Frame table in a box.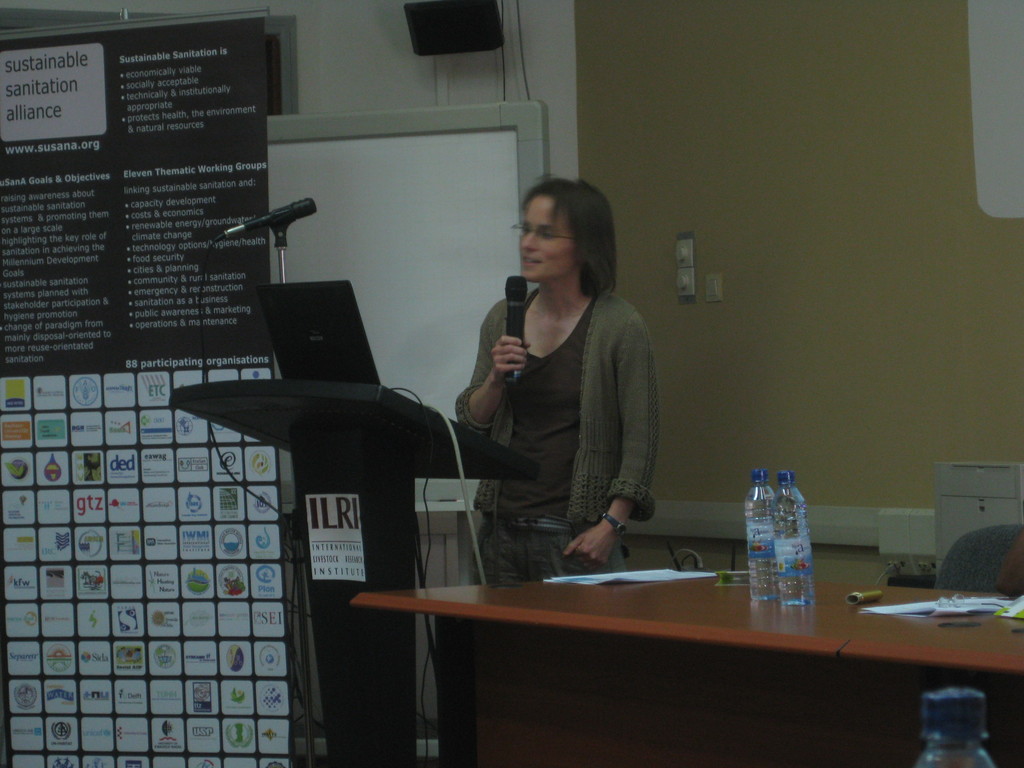
[left=355, top=520, right=1012, bottom=767].
